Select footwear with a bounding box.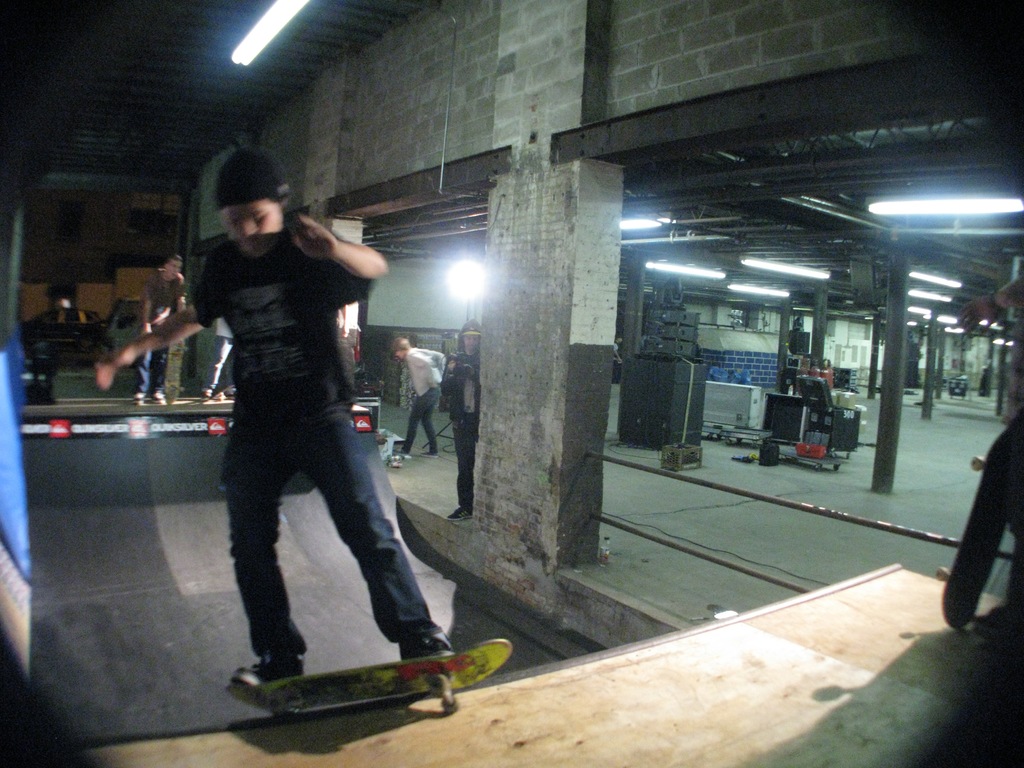
locate(422, 452, 436, 458).
